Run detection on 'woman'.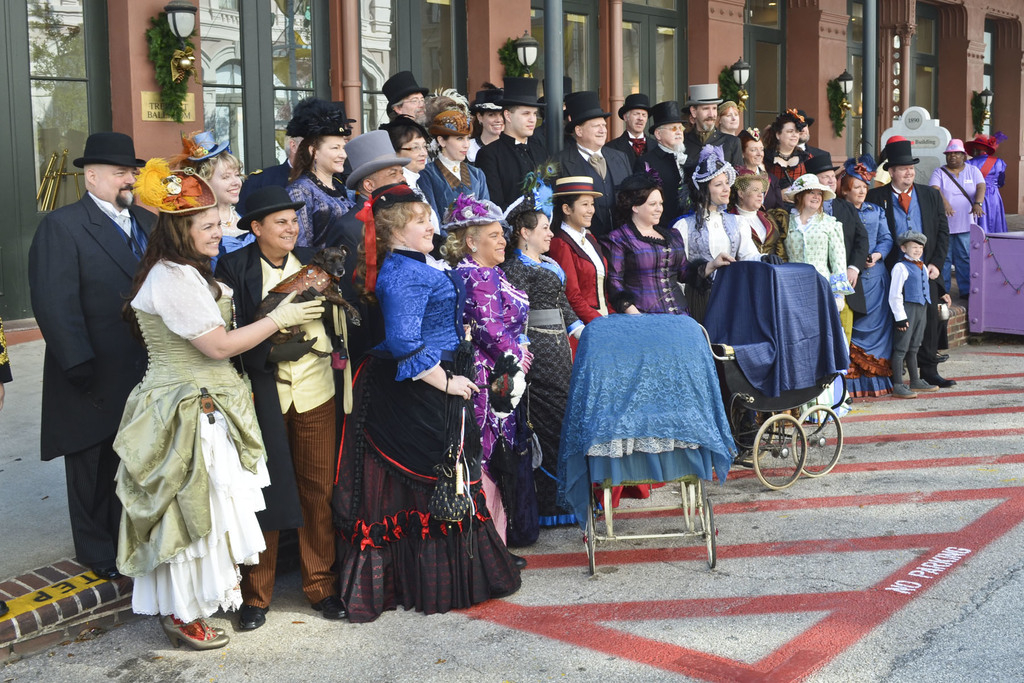
Result: box=[439, 190, 538, 546].
